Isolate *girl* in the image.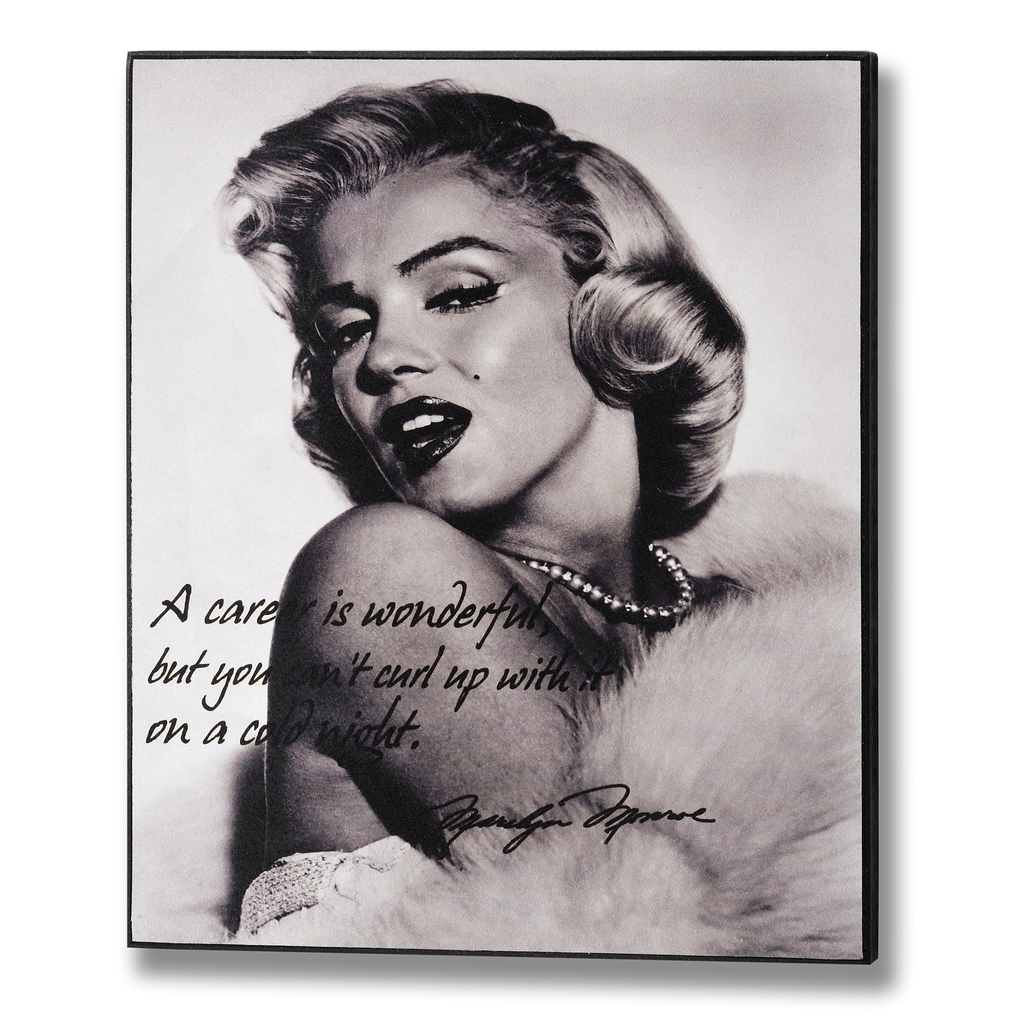
Isolated region: 207,76,864,943.
